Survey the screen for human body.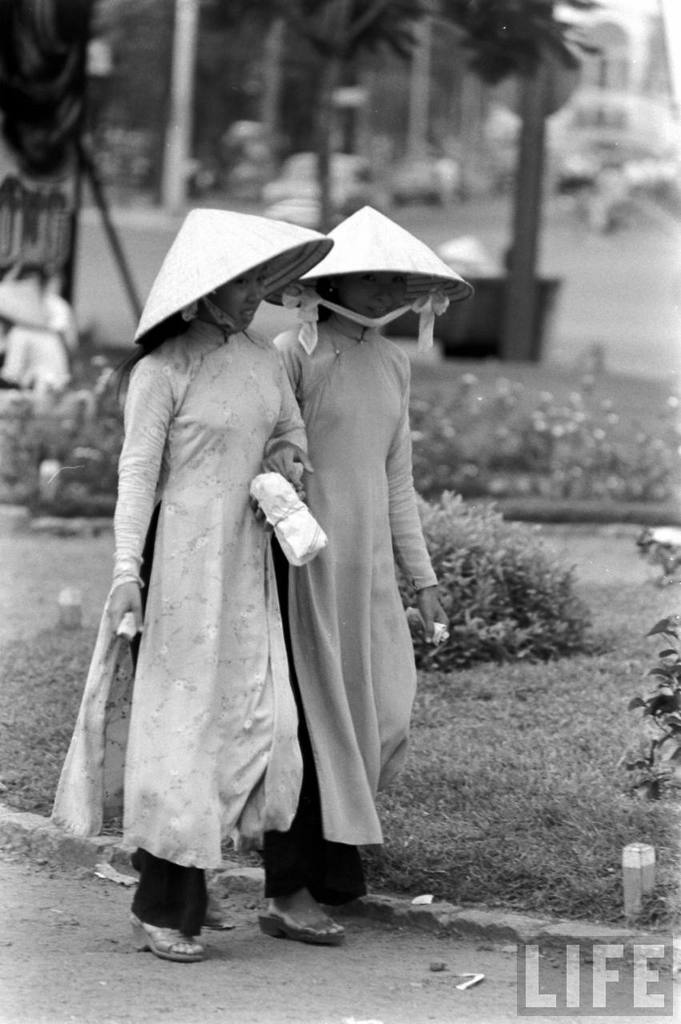
Survey found: crop(259, 318, 453, 950).
